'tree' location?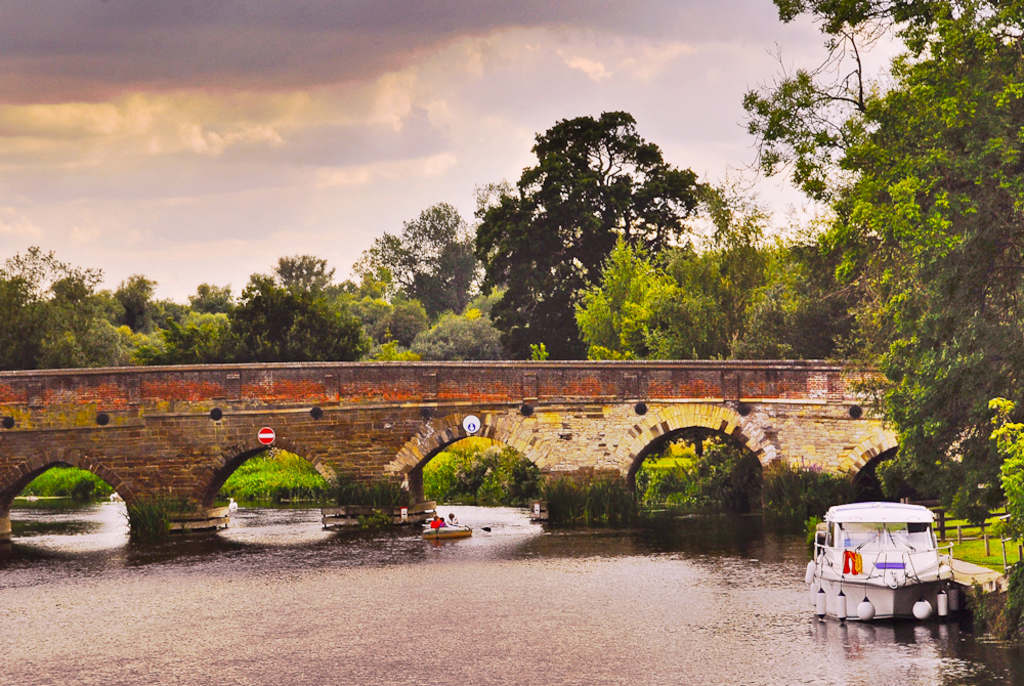
(x1=985, y1=390, x2=1023, y2=634)
